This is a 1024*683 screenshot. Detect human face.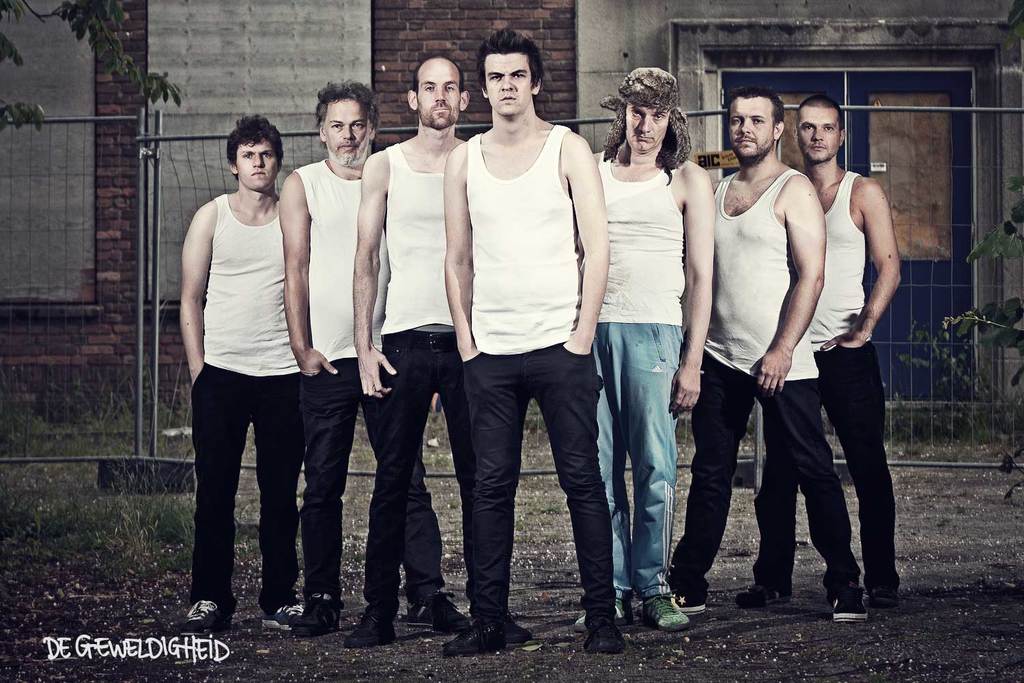
bbox(422, 57, 456, 126).
